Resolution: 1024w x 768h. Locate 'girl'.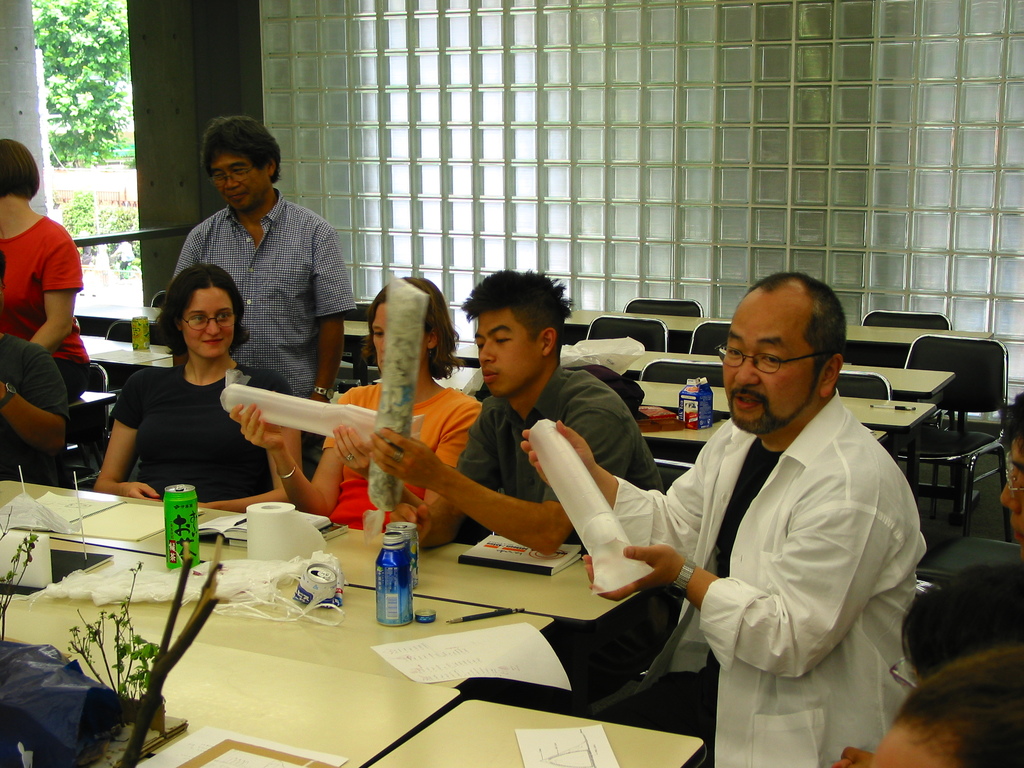
detection(232, 277, 484, 548).
